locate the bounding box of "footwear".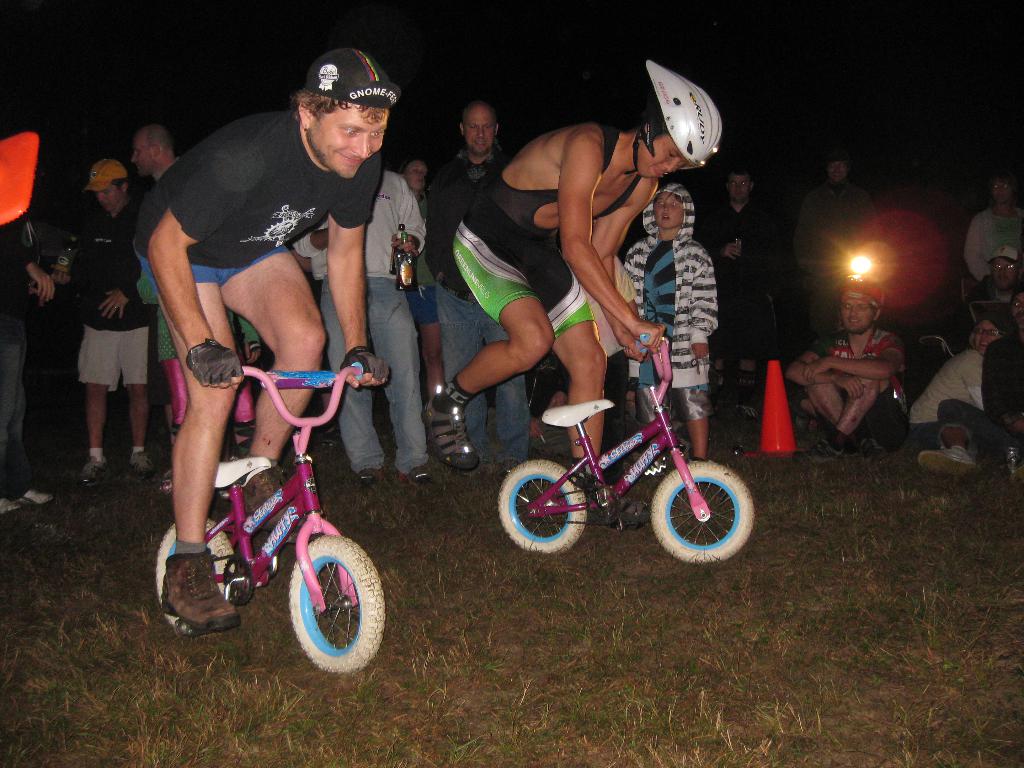
Bounding box: box(79, 463, 111, 486).
